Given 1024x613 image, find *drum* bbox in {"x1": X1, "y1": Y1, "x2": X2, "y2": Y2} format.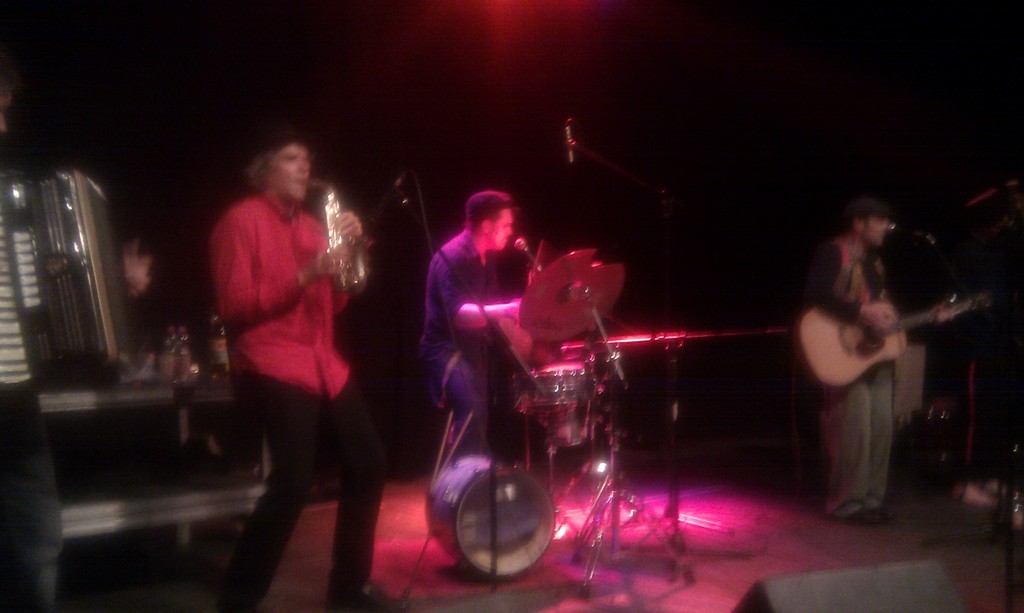
{"x1": 428, "y1": 452, "x2": 554, "y2": 575}.
